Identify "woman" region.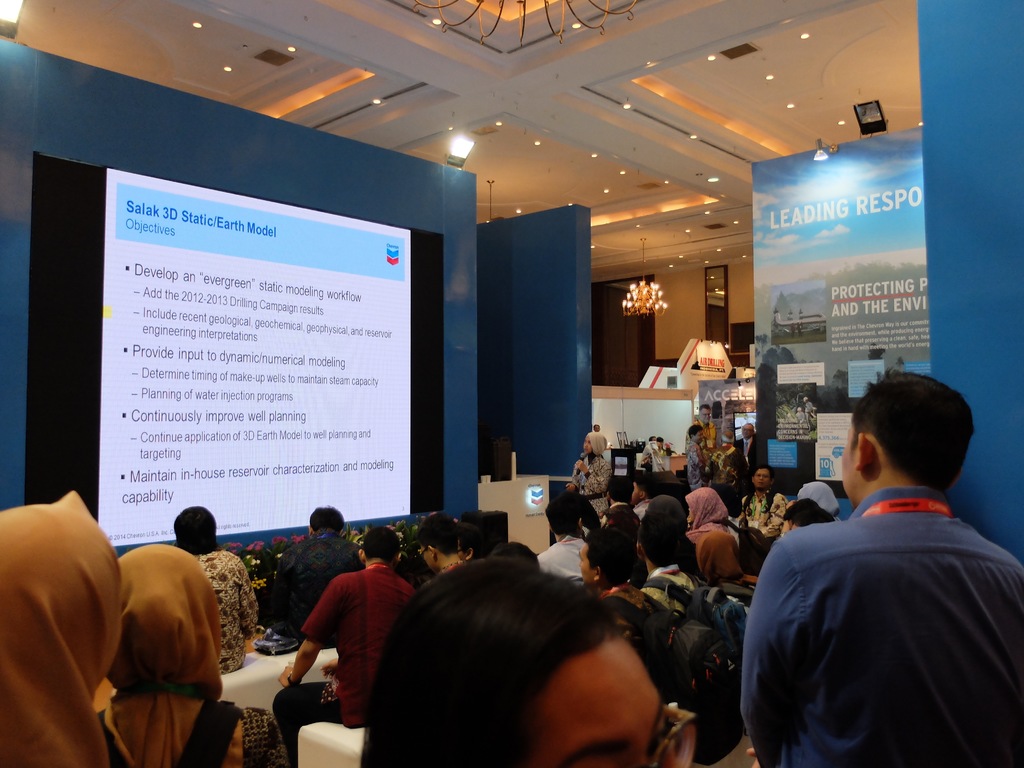
Region: box=[568, 430, 610, 520].
